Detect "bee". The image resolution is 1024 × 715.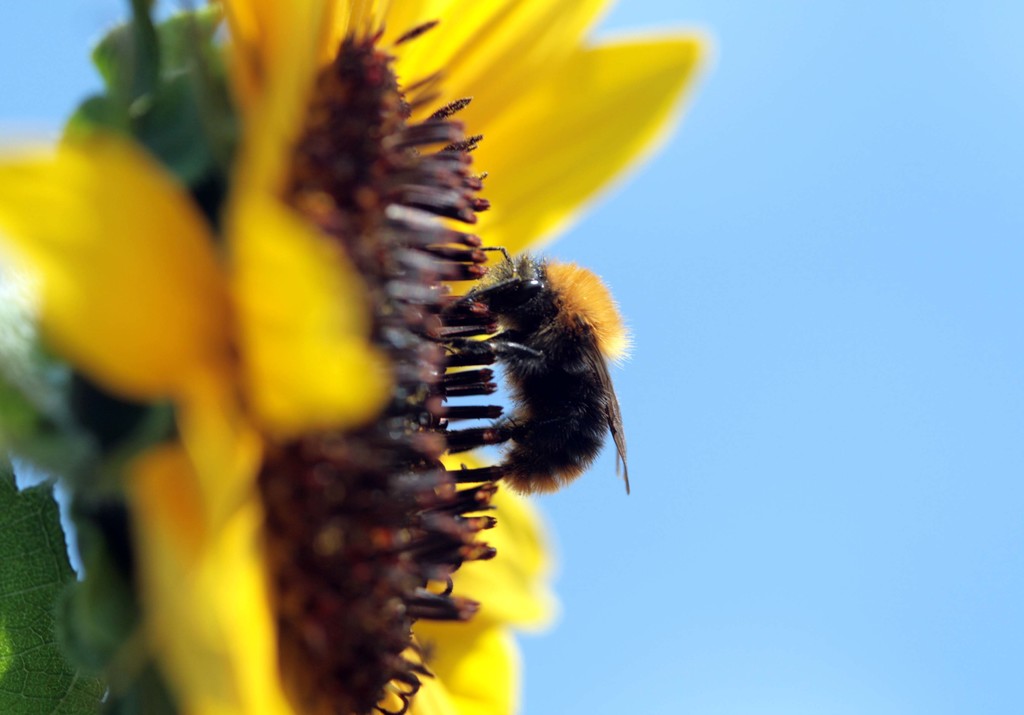
413:206:642:510.
